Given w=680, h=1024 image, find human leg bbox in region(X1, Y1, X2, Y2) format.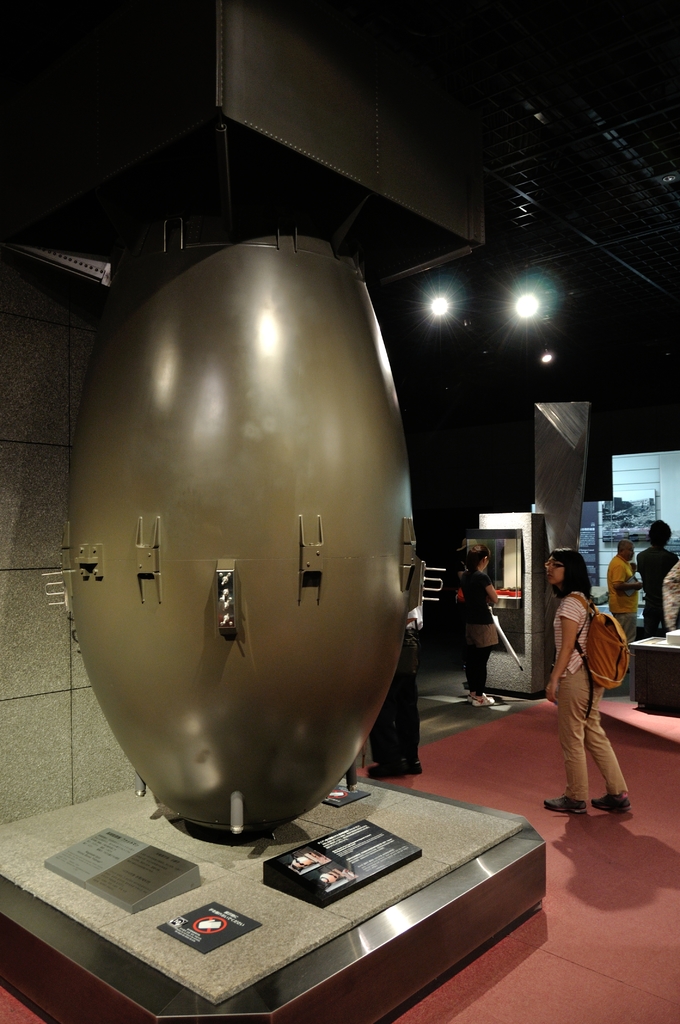
region(542, 666, 594, 812).
